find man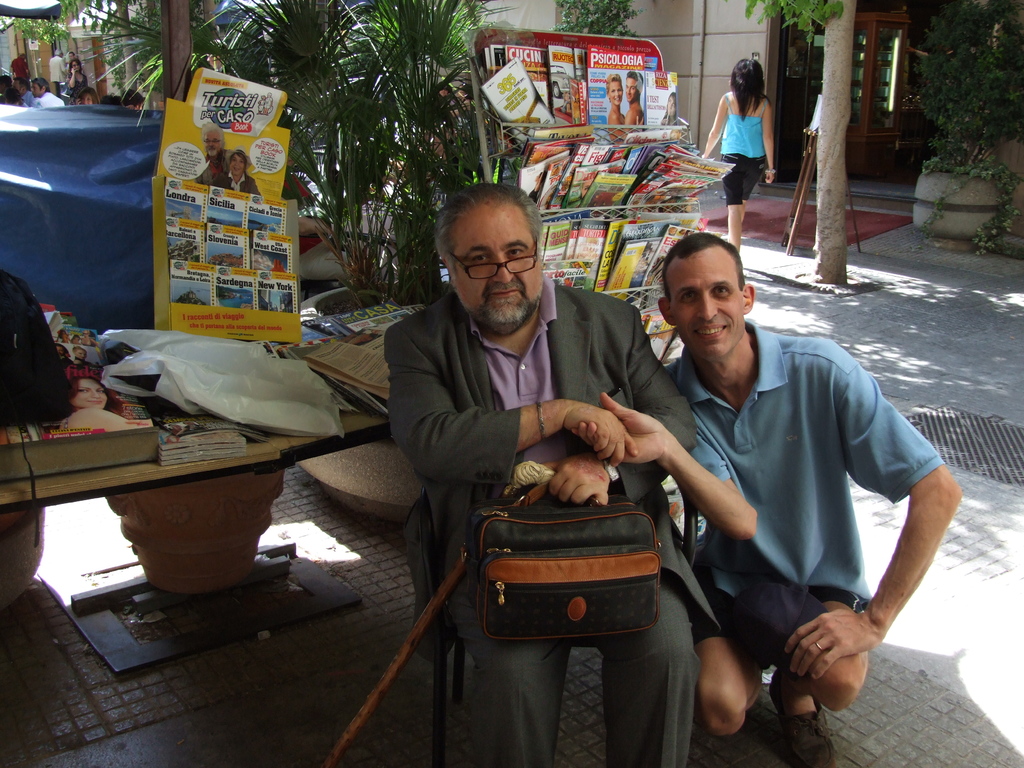
x1=36, y1=83, x2=62, y2=104
